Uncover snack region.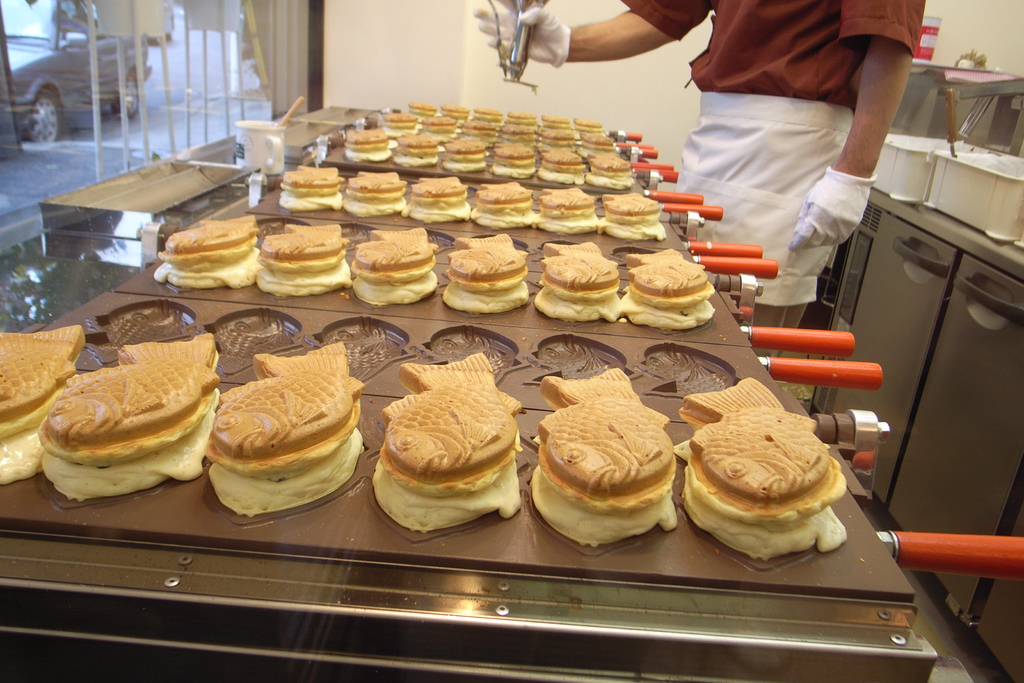
Uncovered: box=[409, 103, 435, 115].
